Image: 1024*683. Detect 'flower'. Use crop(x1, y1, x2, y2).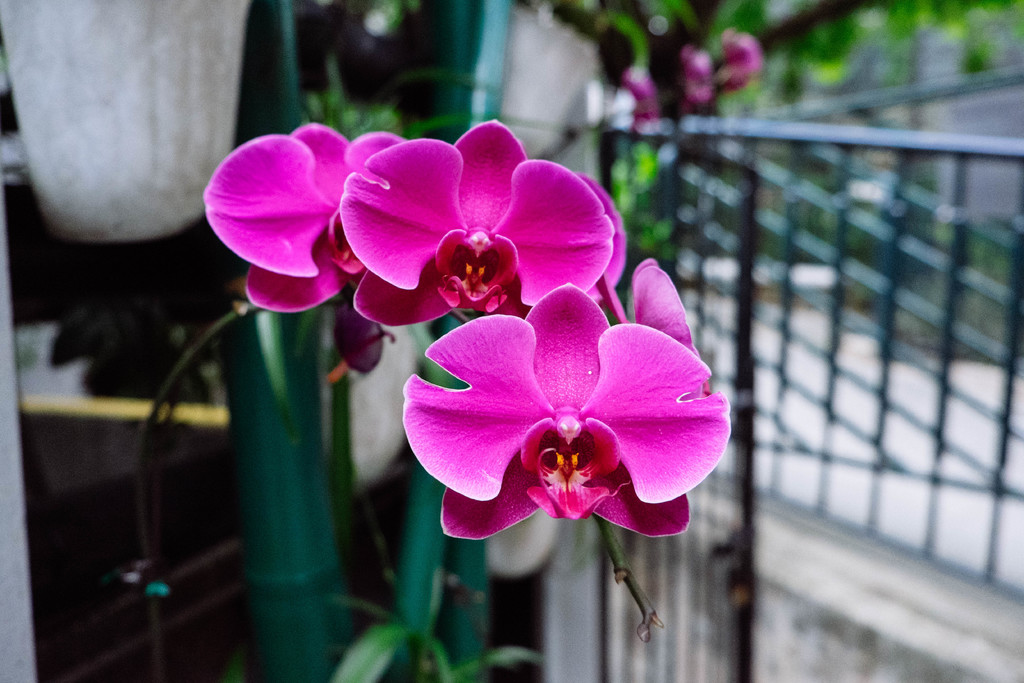
crop(335, 111, 630, 331).
